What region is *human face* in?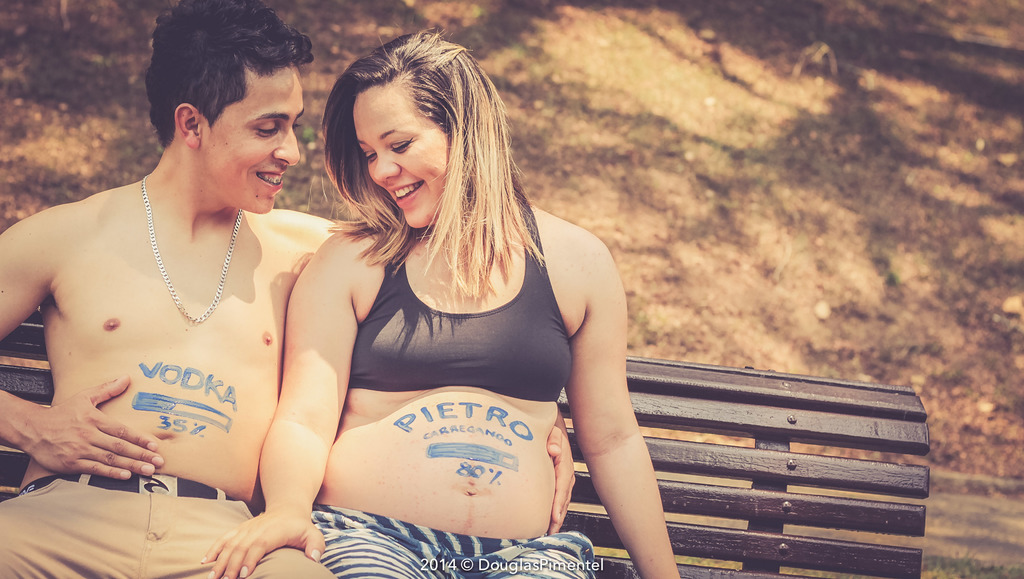
region(351, 80, 452, 229).
